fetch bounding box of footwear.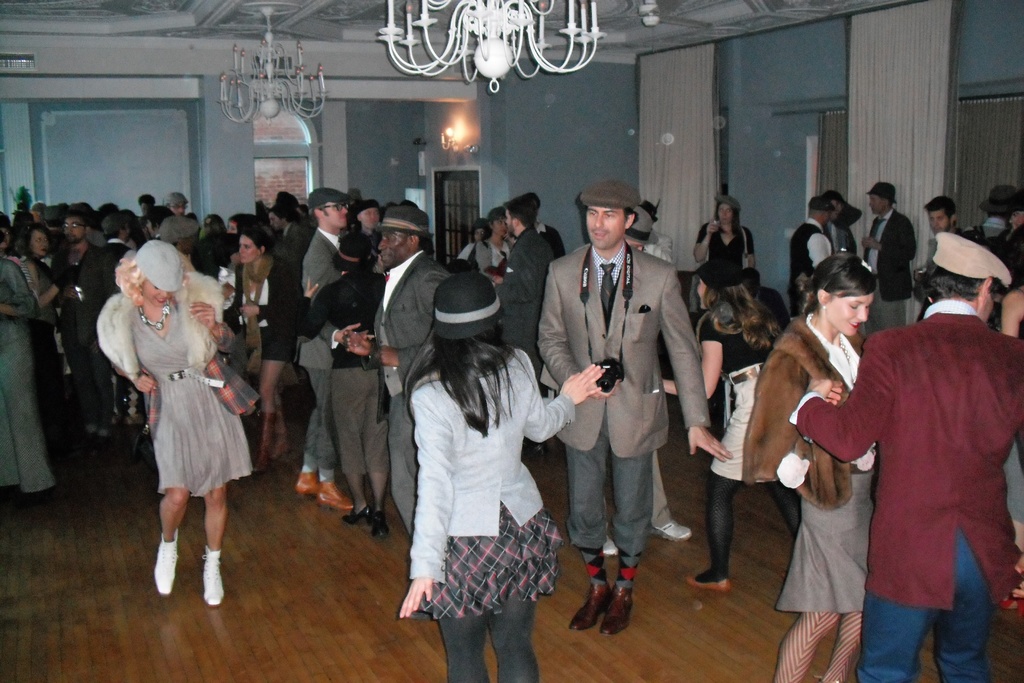
Bbox: <region>202, 543, 220, 603</region>.
